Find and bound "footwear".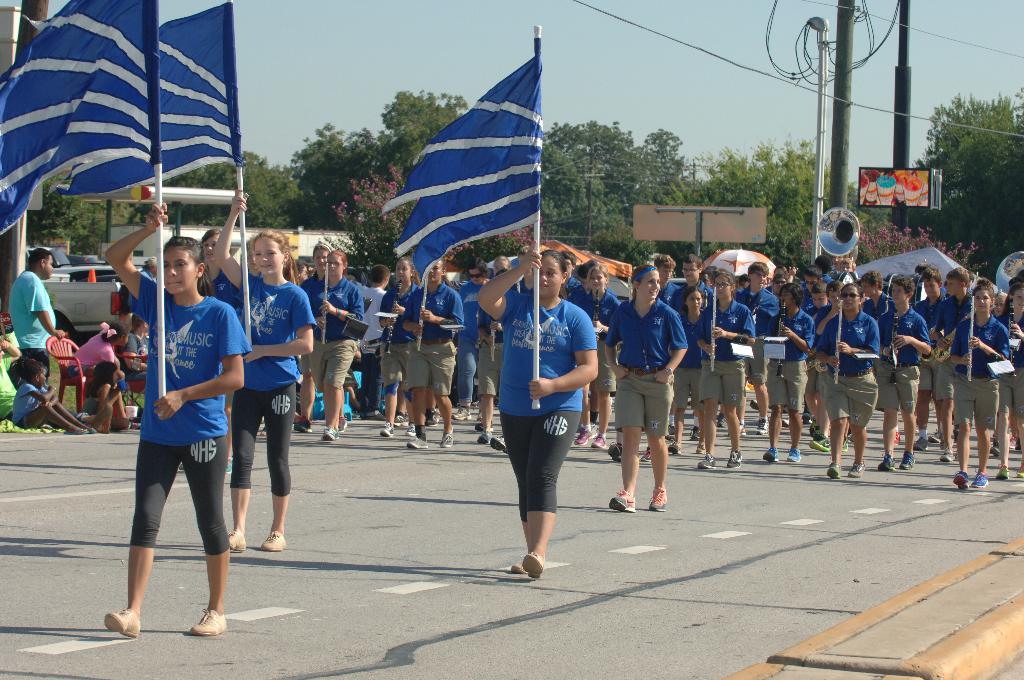
Bound: (left=441, top=436, right=452, bottom=448).
